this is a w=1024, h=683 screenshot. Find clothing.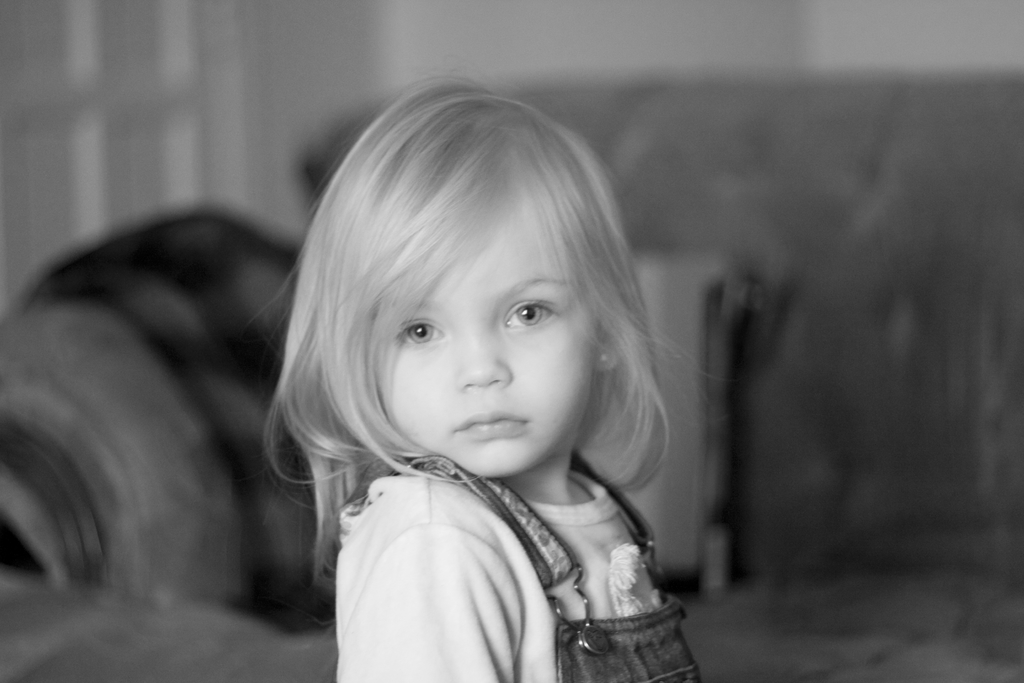
Bounding box: (x1=244, y1=386, x2=731, y2=670).
